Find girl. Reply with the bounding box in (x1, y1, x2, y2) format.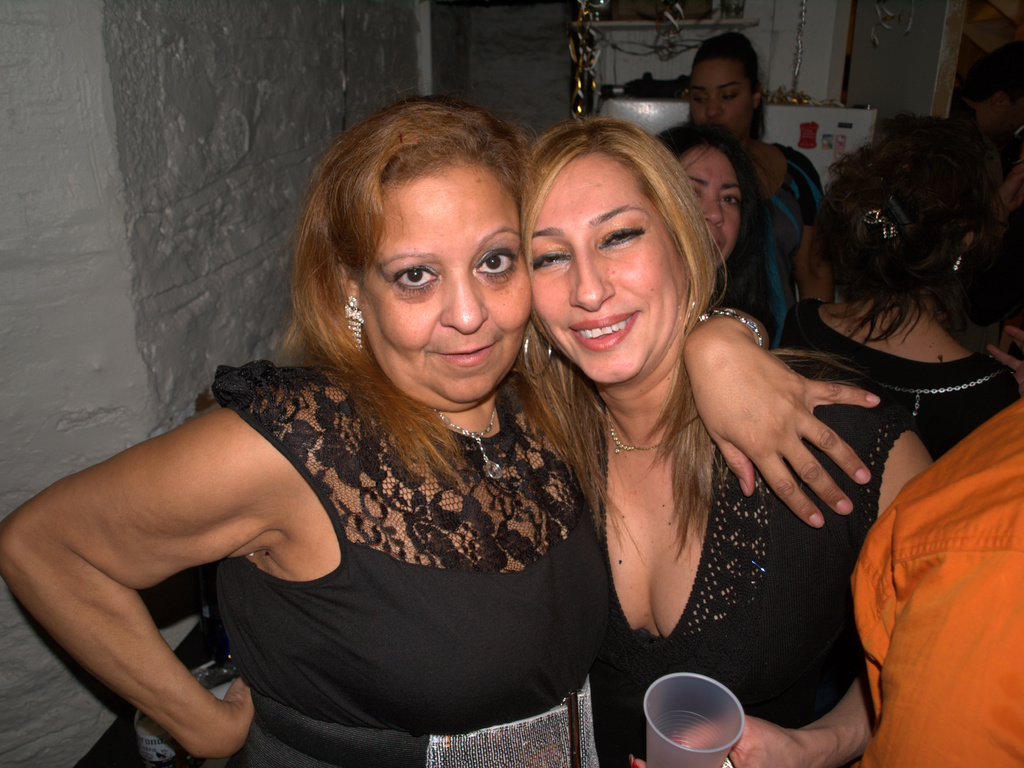
(659, 126, 767, 330).
